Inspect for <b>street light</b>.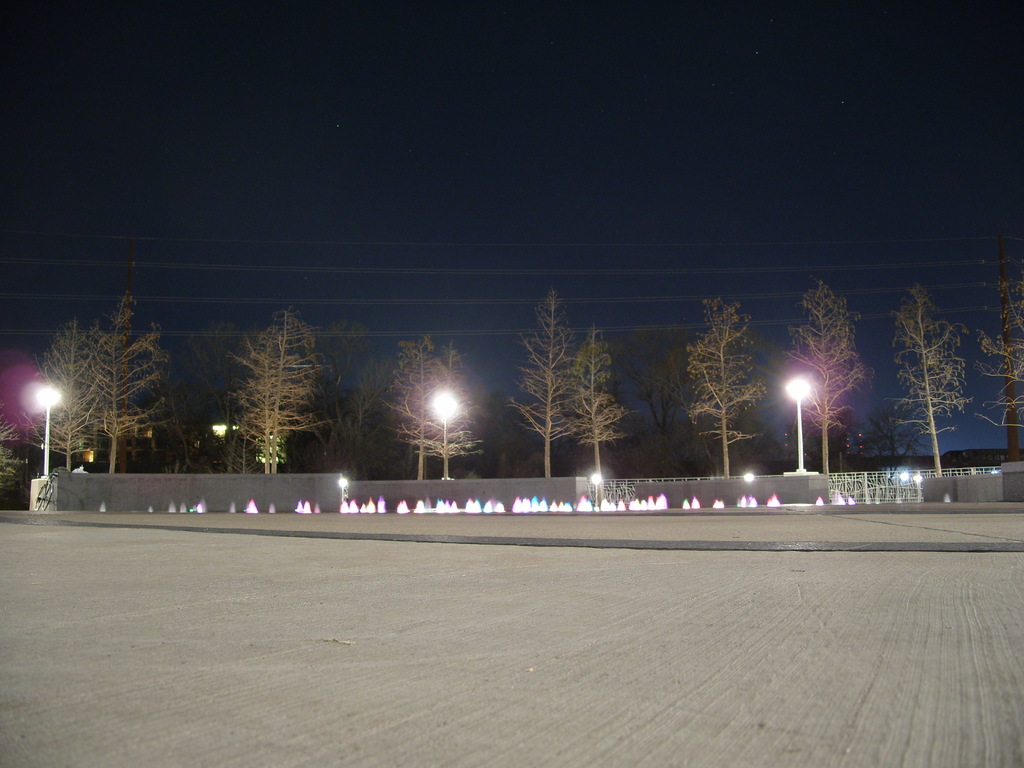
Inspection: BBox(765, 342, 840, 488).
